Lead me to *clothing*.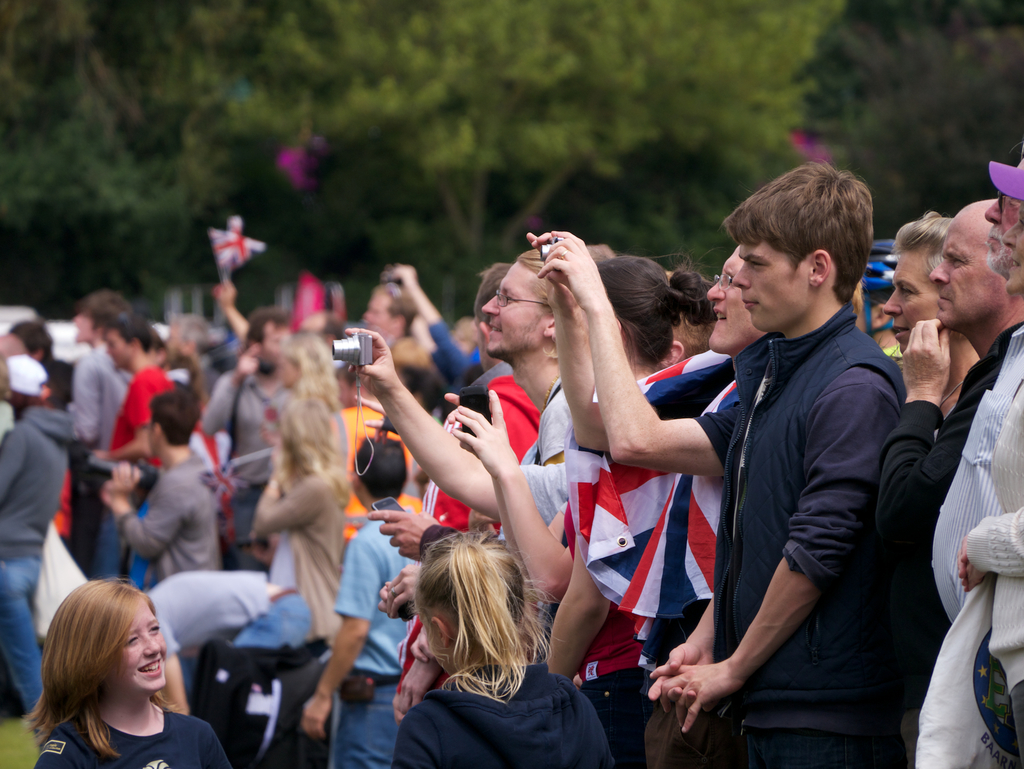
Lead to detection(0, 428, 88, 704).
